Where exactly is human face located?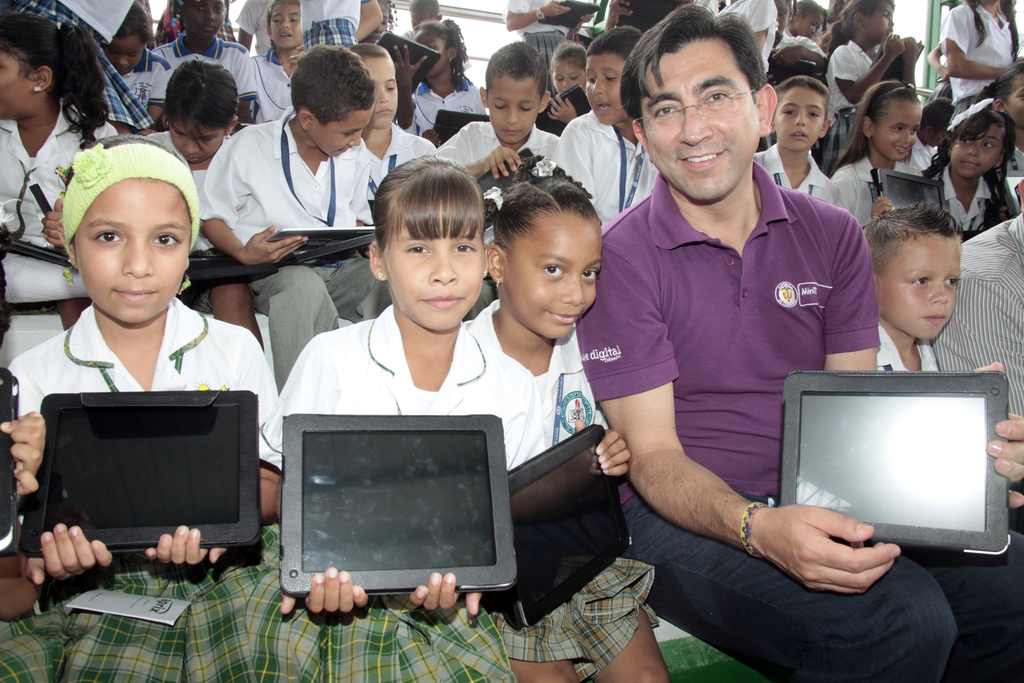
Its bounding box is (left=874, top=96, right=925, bottom=164).
